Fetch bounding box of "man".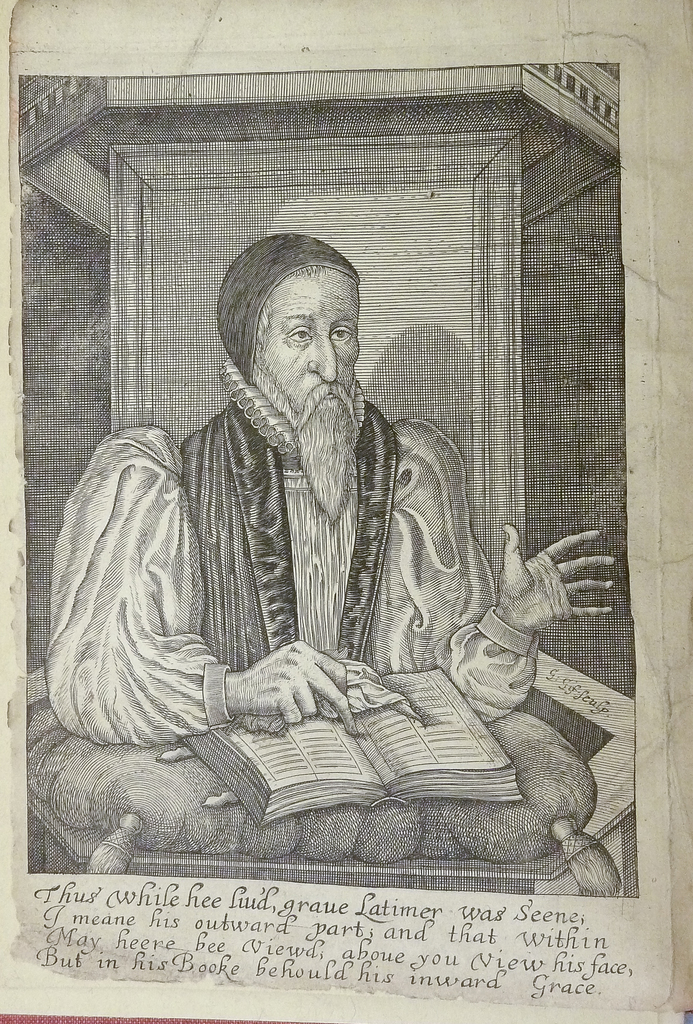
Bbox: [left=43, top=232, right=619, bottom=745].
